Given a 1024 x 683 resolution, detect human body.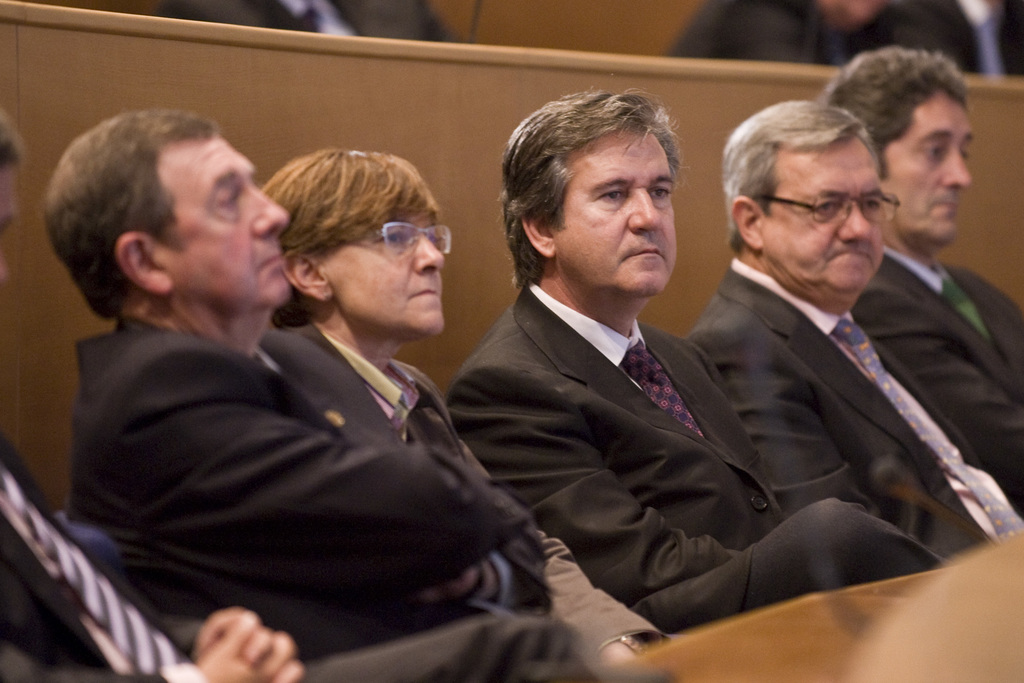
locate(465, 105, 909, 657).
